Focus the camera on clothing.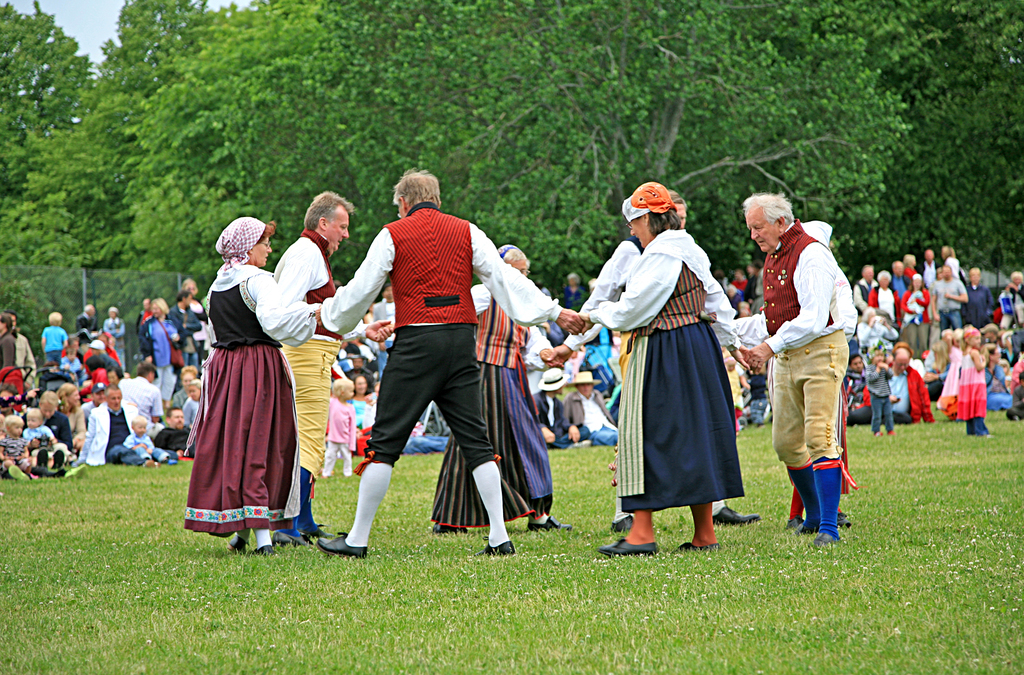
Focus region: 391, 425, 455, 465.
